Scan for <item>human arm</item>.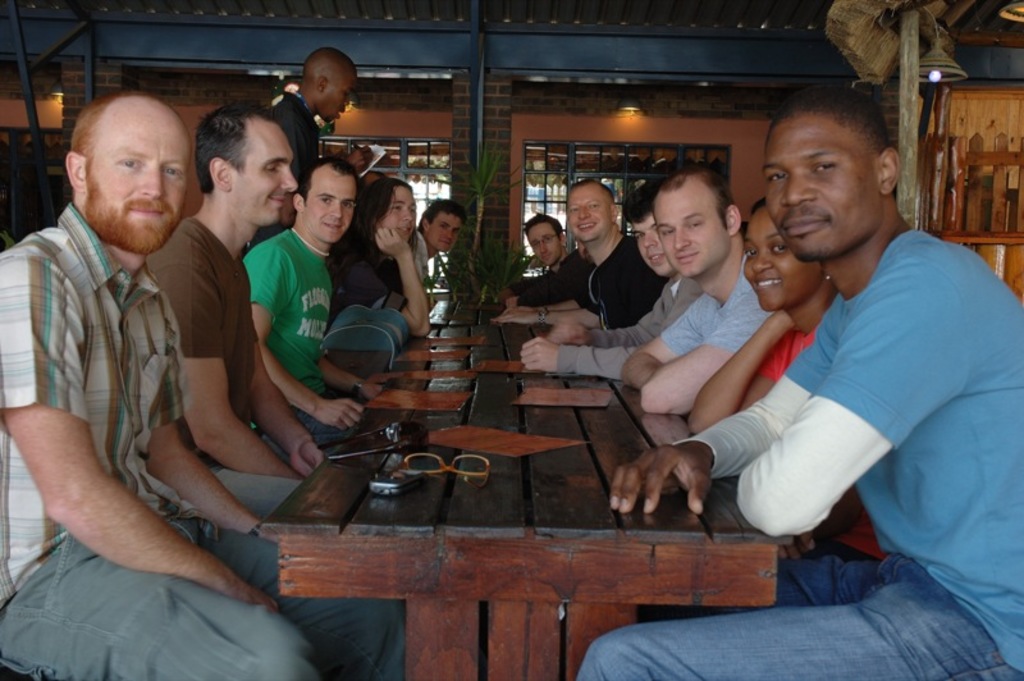
Scan result: region(539, 292, 684, 356).
